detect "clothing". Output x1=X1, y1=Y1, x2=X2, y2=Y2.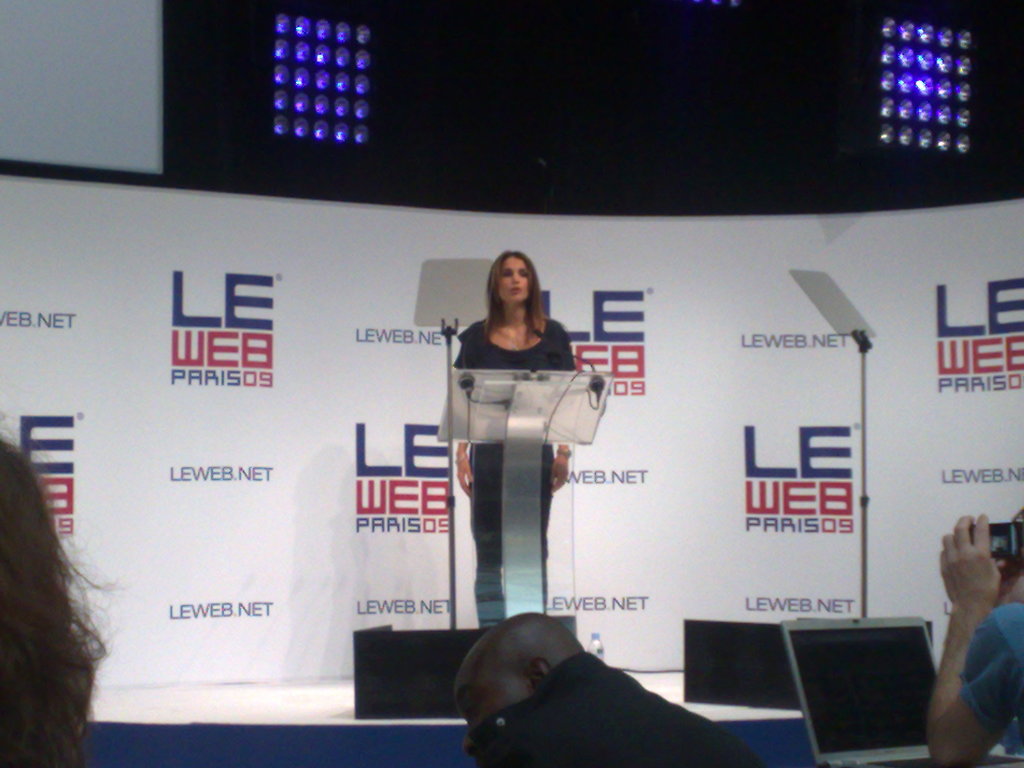
x1=968, y1=595, x2=1023, y2=758.
